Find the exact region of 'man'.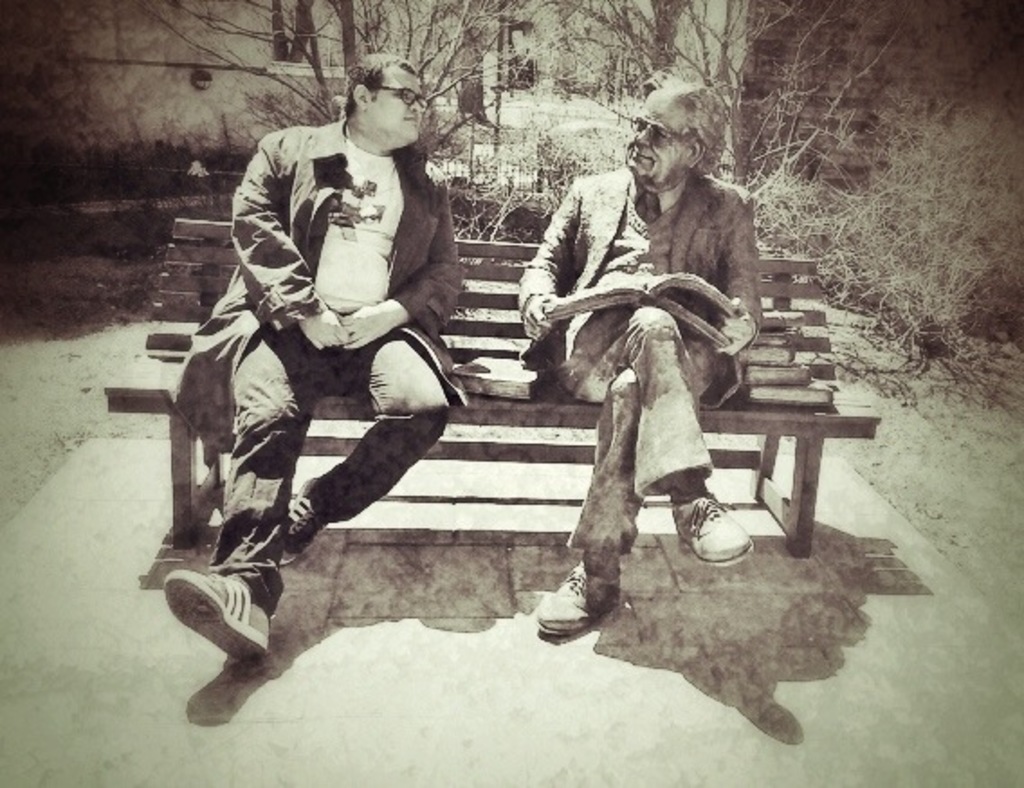
Exact region: bbox=(516, 78, 766, 633).
